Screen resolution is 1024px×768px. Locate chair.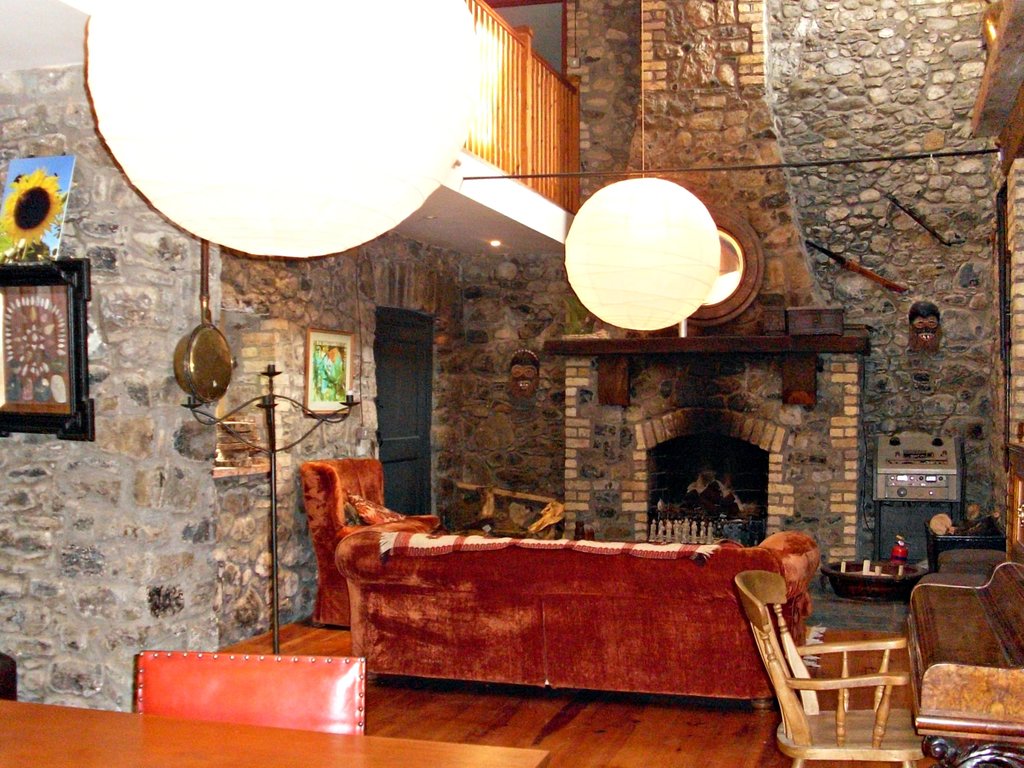
bbox=[298, 455, 443, 634].
